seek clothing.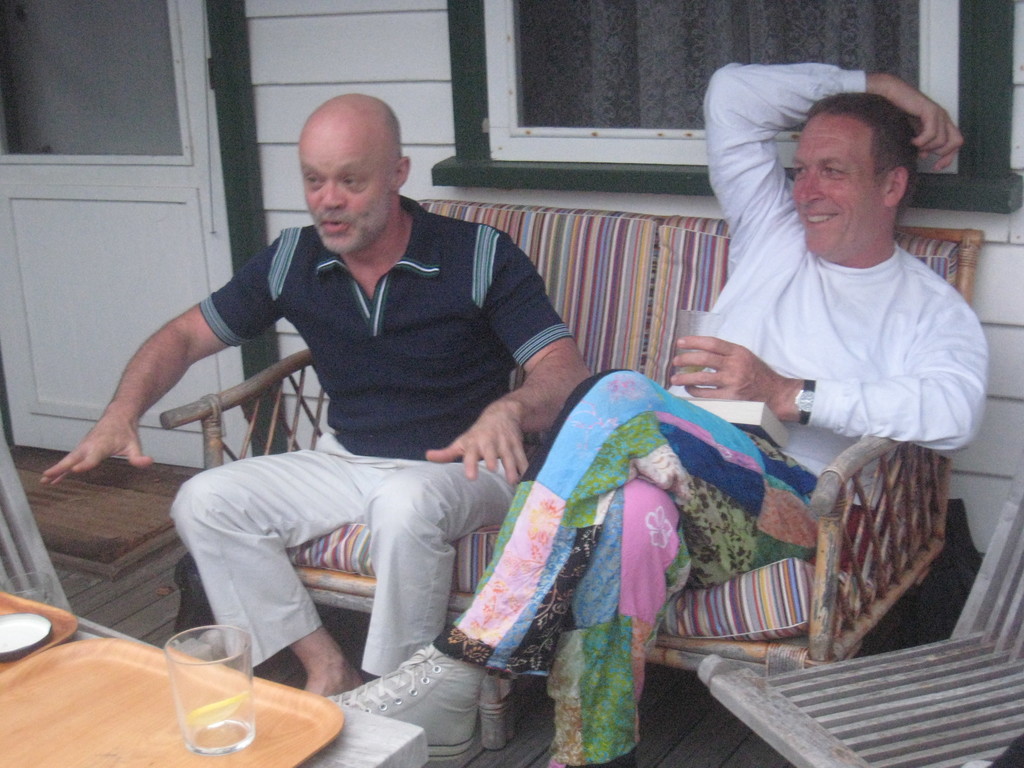
l=429, t=58, r=988, b=767.
